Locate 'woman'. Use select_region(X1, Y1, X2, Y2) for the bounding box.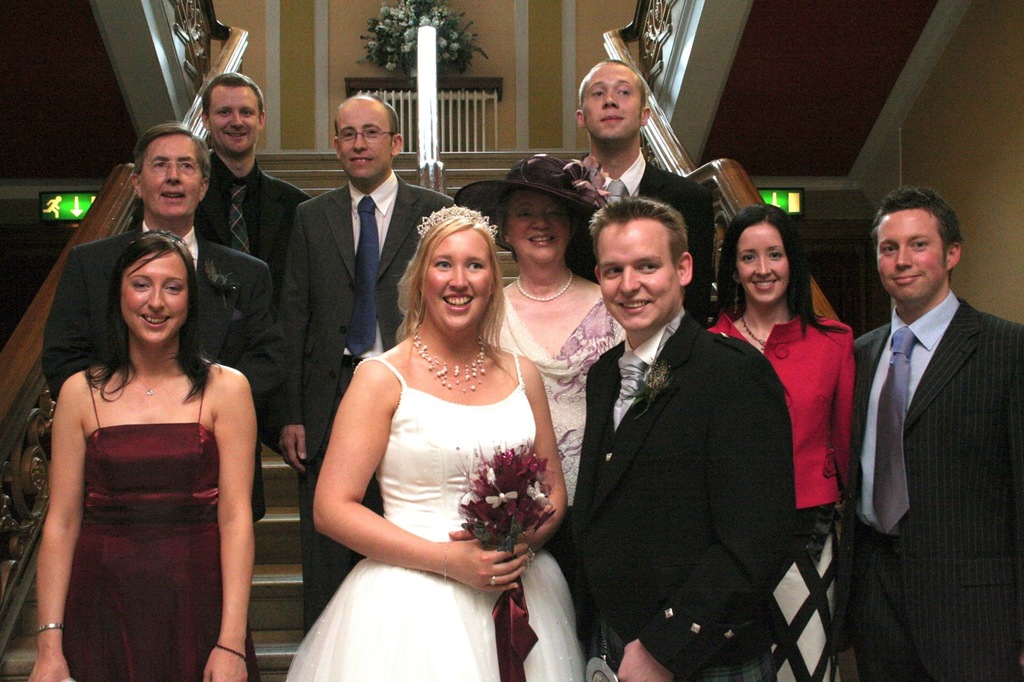
select_region(703, 201, 851, 539).
